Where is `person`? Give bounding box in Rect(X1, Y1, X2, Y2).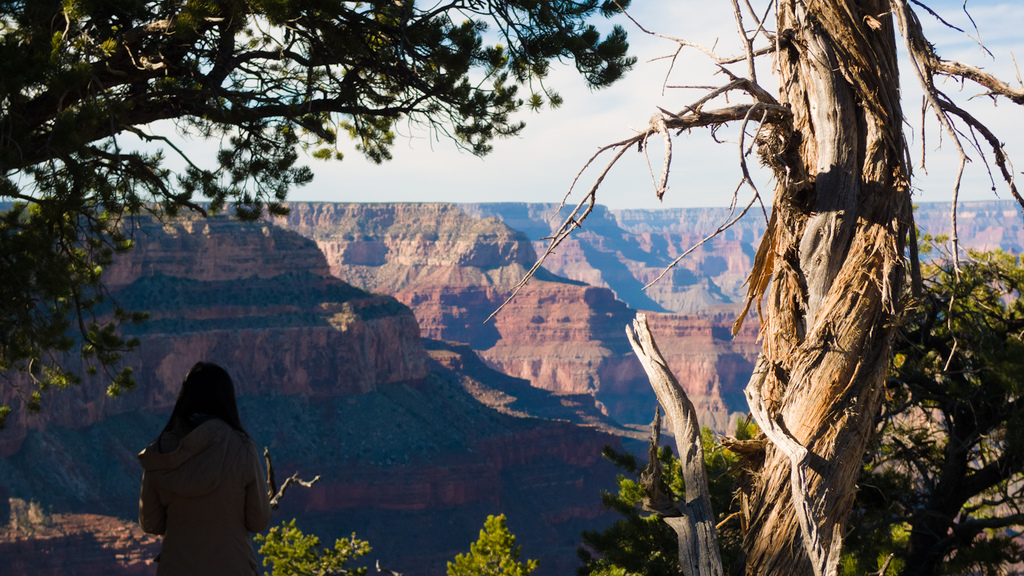
Rect(131, 340, 271, 572).
